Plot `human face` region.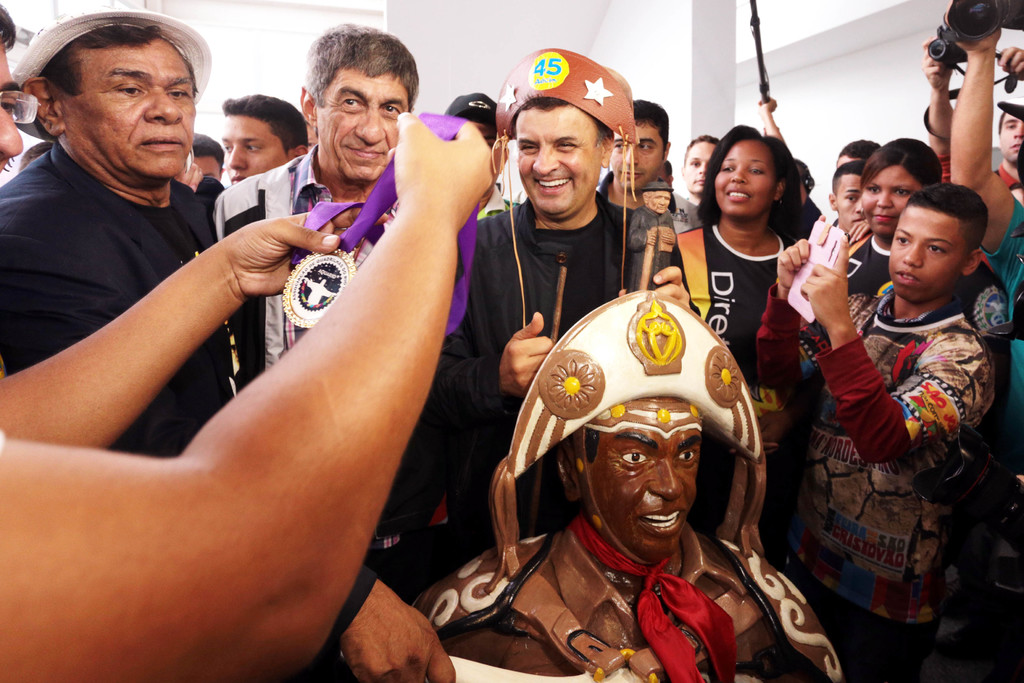
Plotted at [x1=837, y1=175, x2=865, y2=234].
